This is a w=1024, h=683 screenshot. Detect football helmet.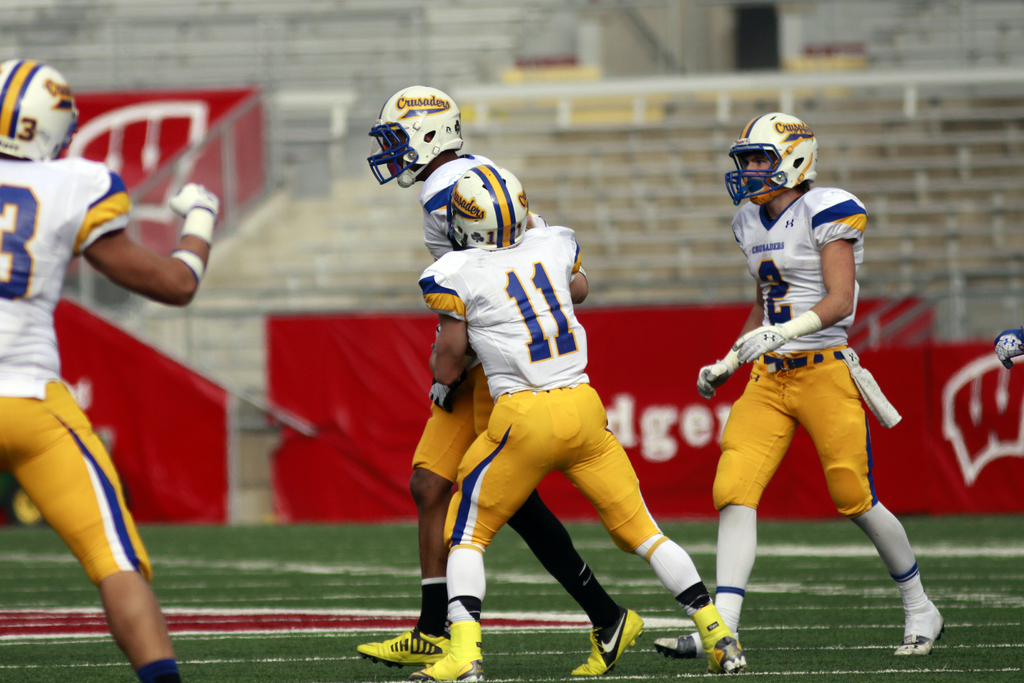
{"x1": 444, "y1": 161, "x2": 530, "y2": 251}.
